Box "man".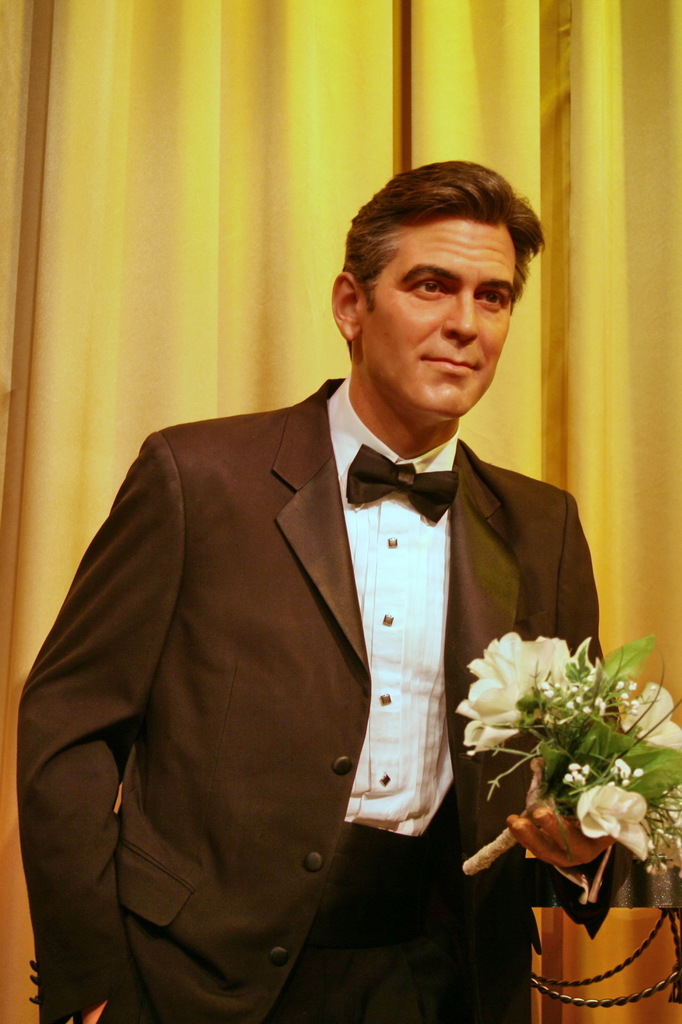
box=[14, 138, 642, 1023].
